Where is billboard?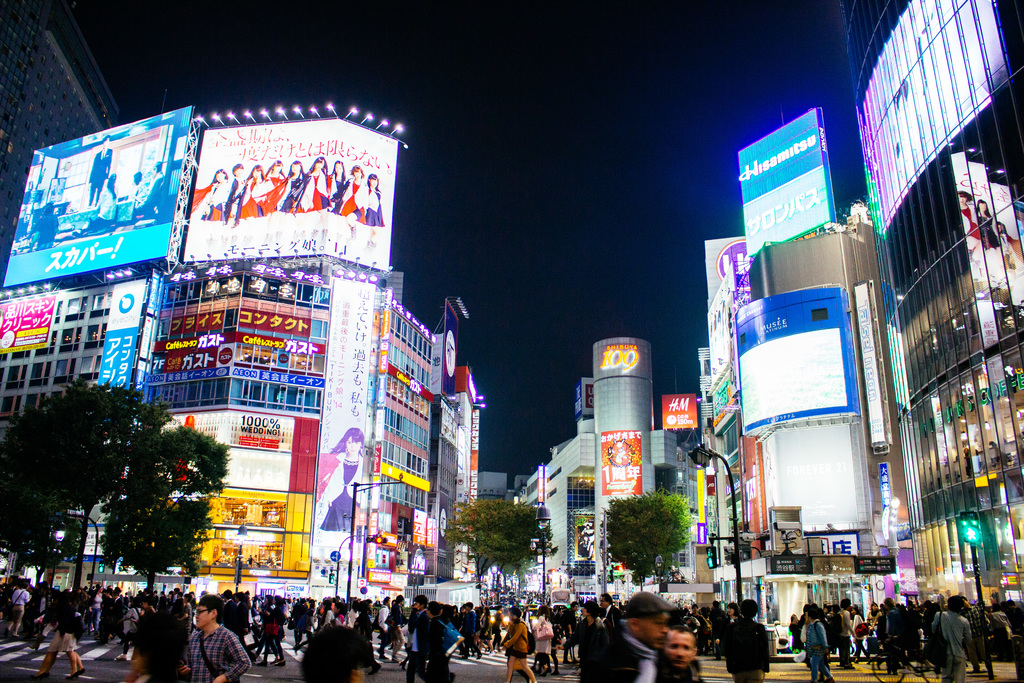
x1=159, y1=416, x2=312, y2=493.
